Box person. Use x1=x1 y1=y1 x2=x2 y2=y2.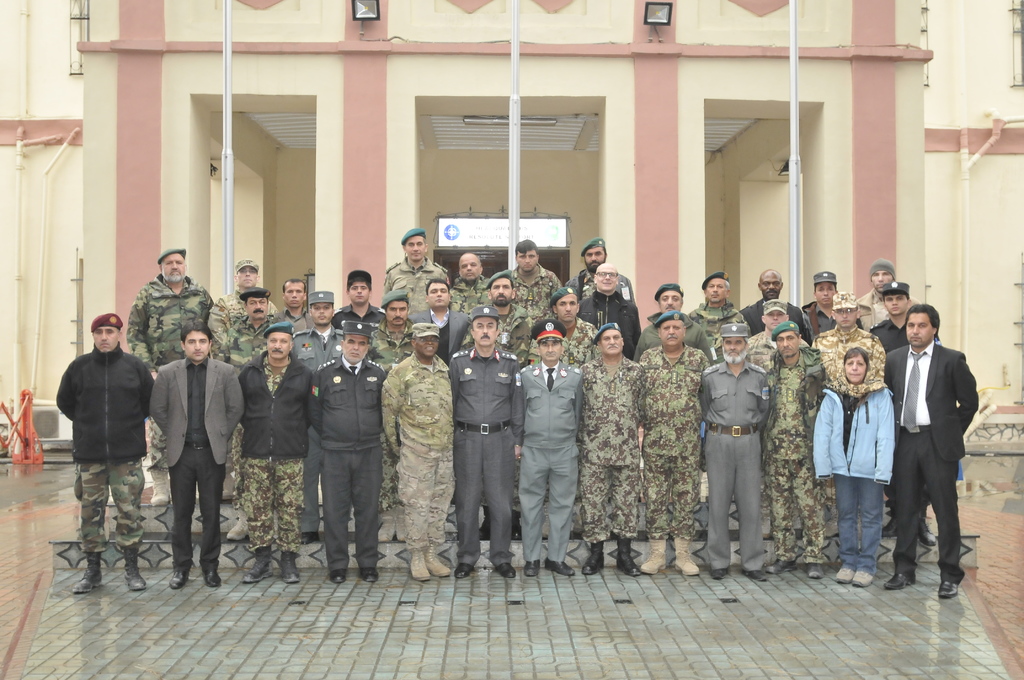
x1=701 y1=323 x2=767 y2=579.
